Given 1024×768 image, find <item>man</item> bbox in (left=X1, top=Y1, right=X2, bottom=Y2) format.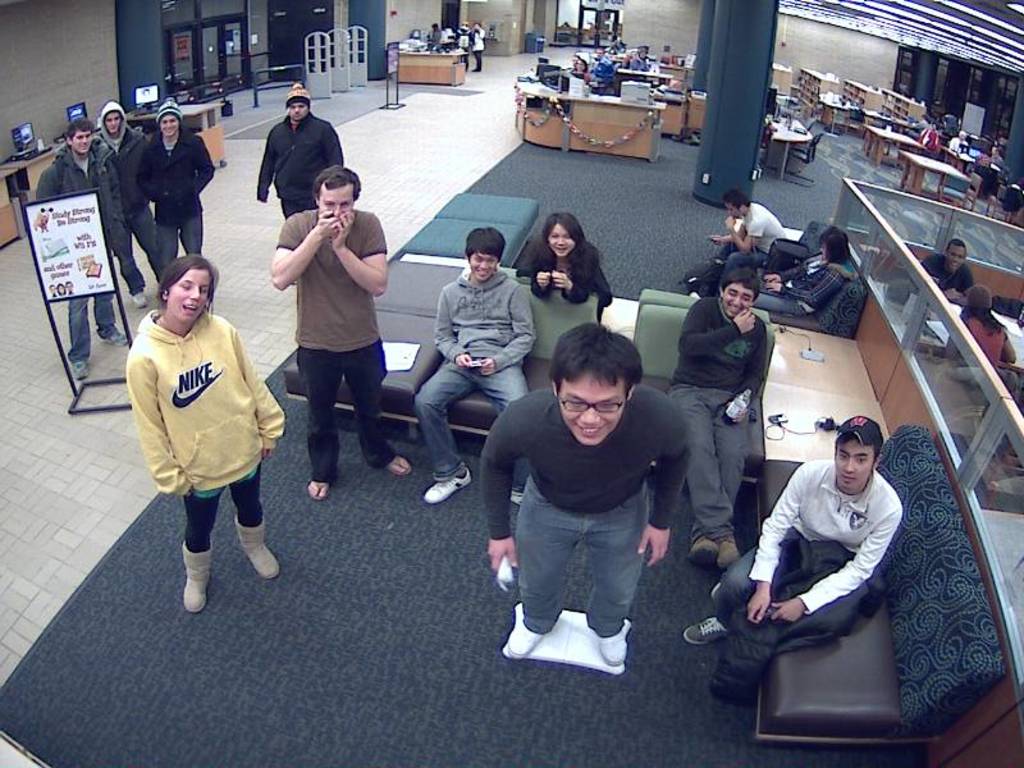
(left=943, top=131, right=969, bottom=157).
